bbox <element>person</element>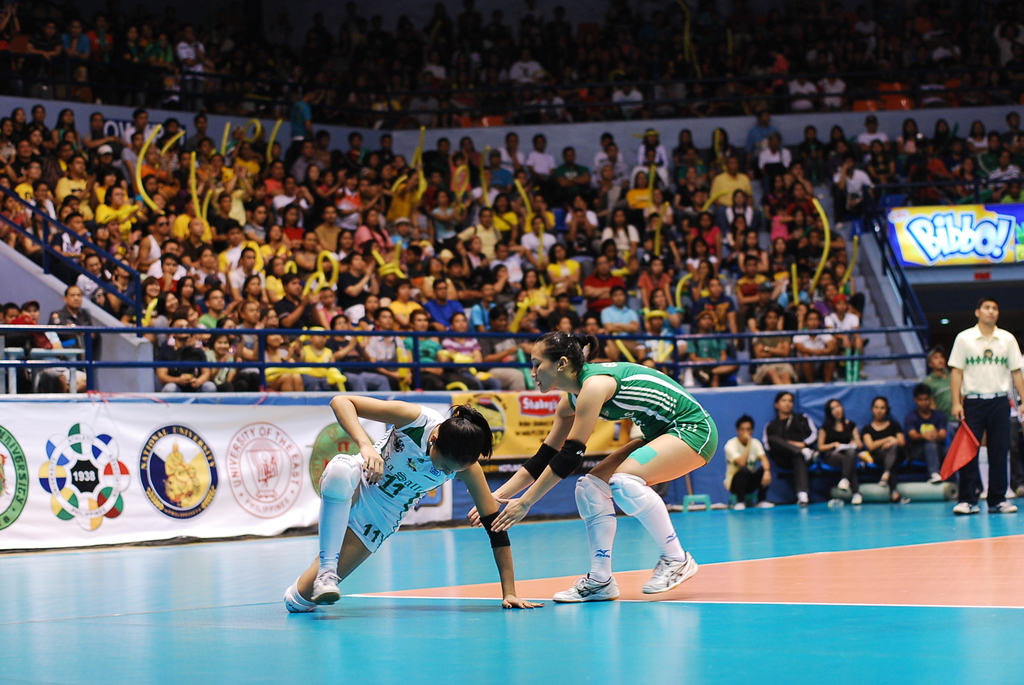
region(166, 278, 196, 313)
